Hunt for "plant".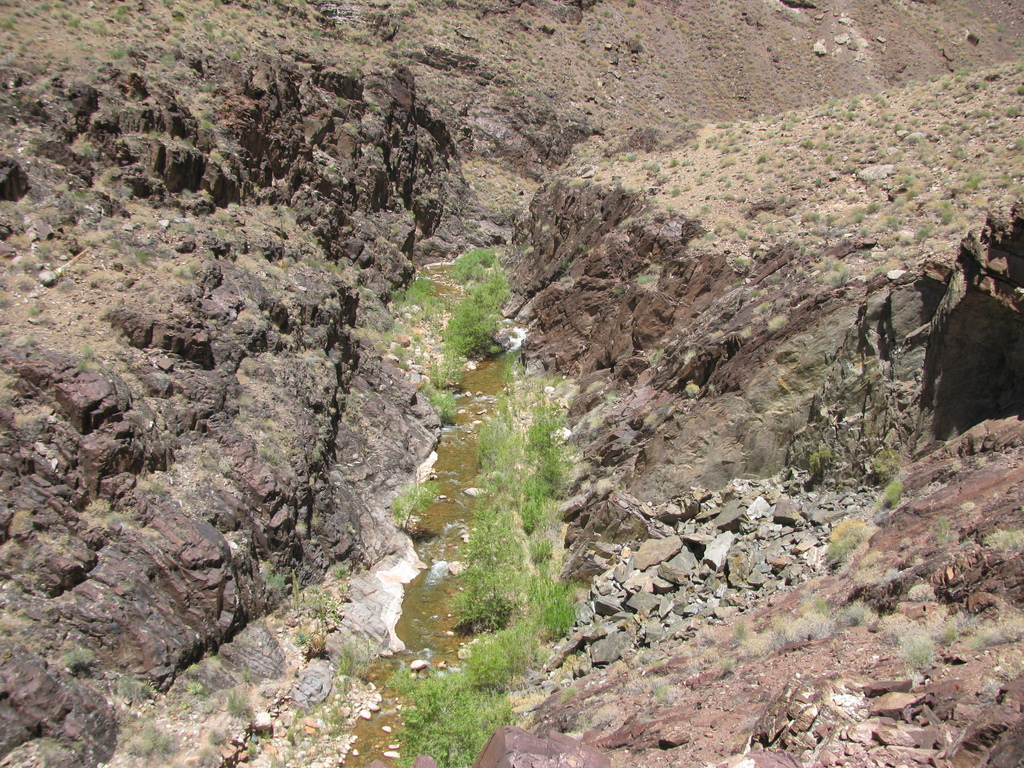
Hunted down at left=62, top=650, right=95, bottom=669.
